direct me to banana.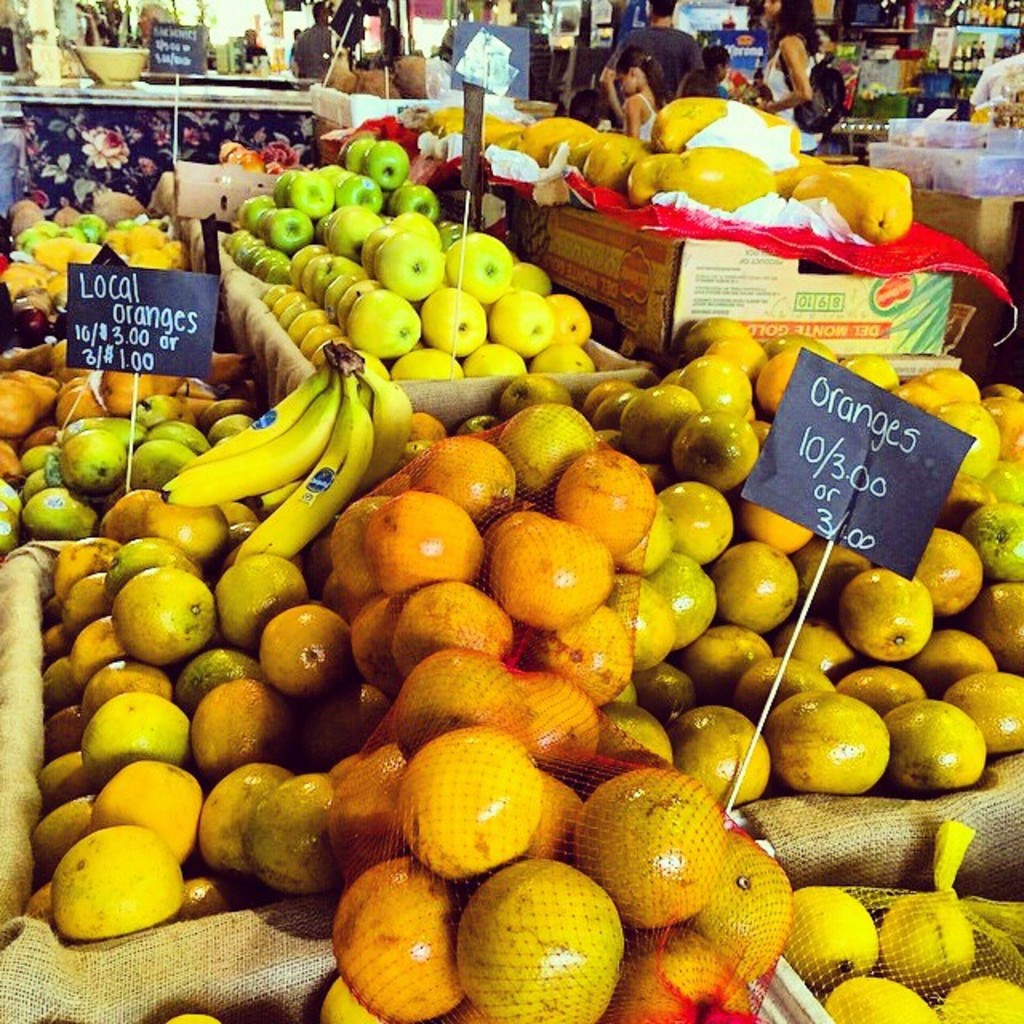
Direction: 158, 360, 418, 558.
